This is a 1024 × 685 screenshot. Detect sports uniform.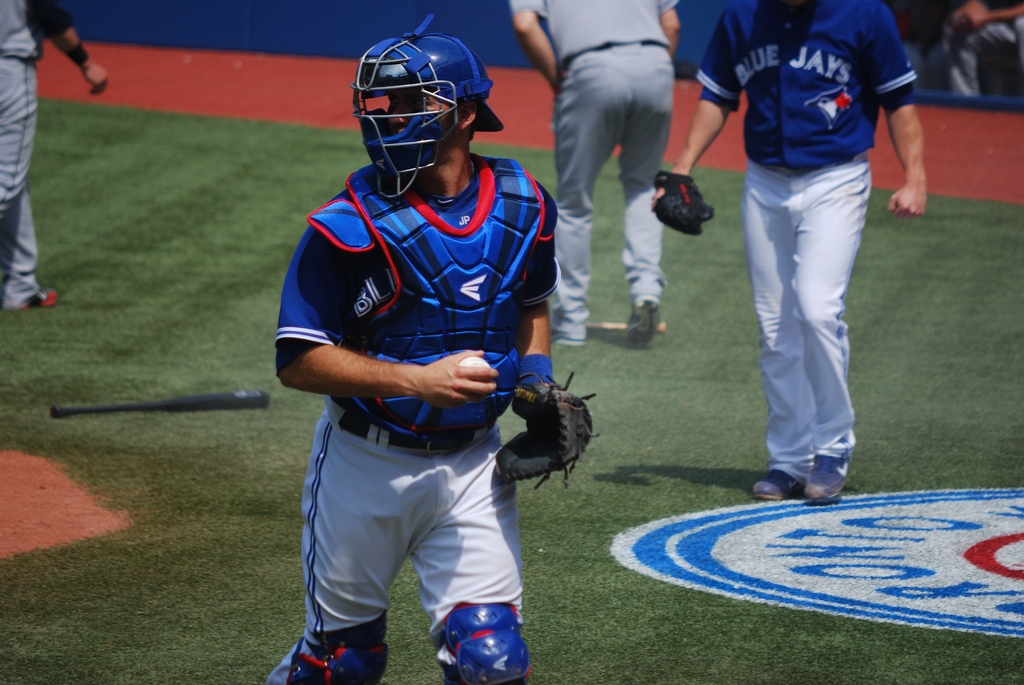
{"left": 4, "top": 0, "right": 75, "bottom": 299}.
